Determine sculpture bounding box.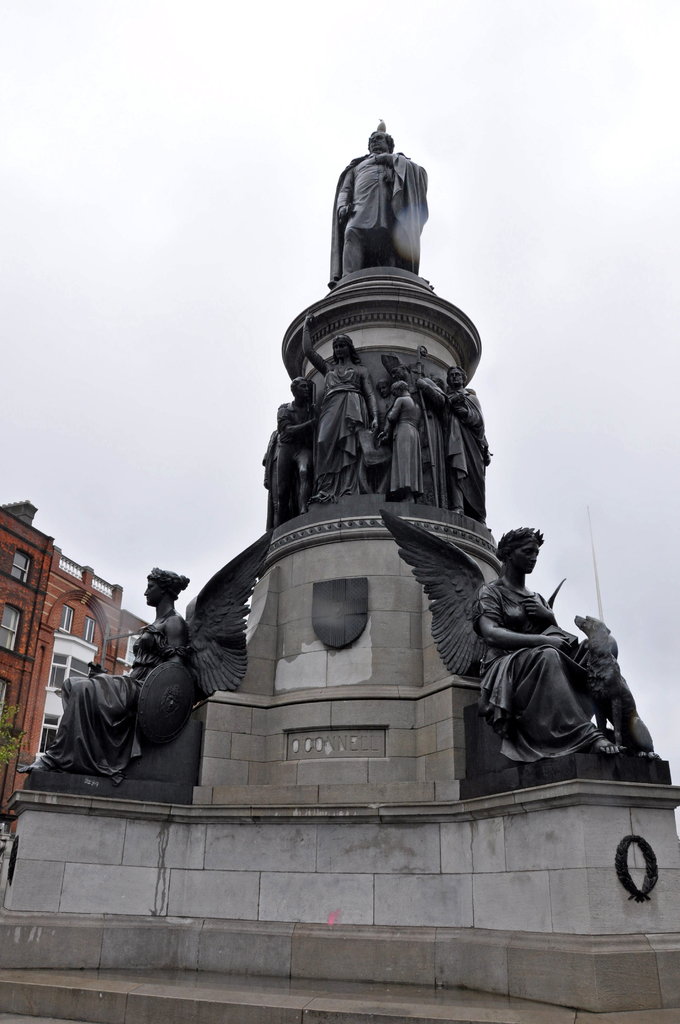
Determined: <box>270,367,316,504</box>.
